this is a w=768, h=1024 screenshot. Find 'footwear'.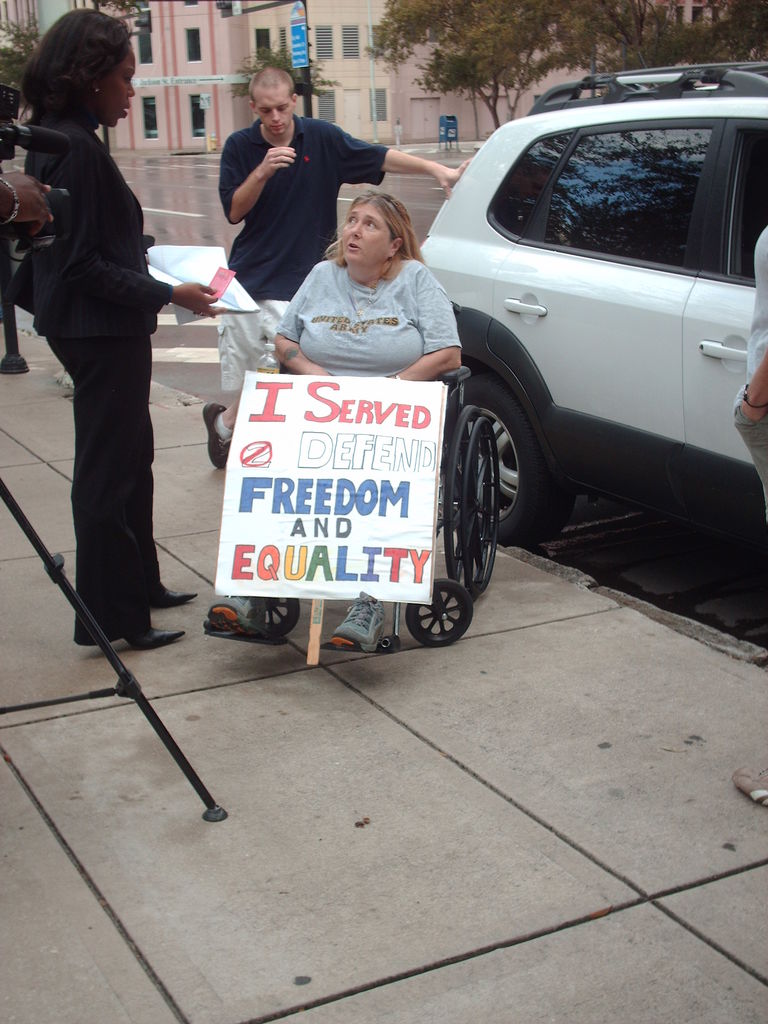
Bounding box: (200,598,279,643).
